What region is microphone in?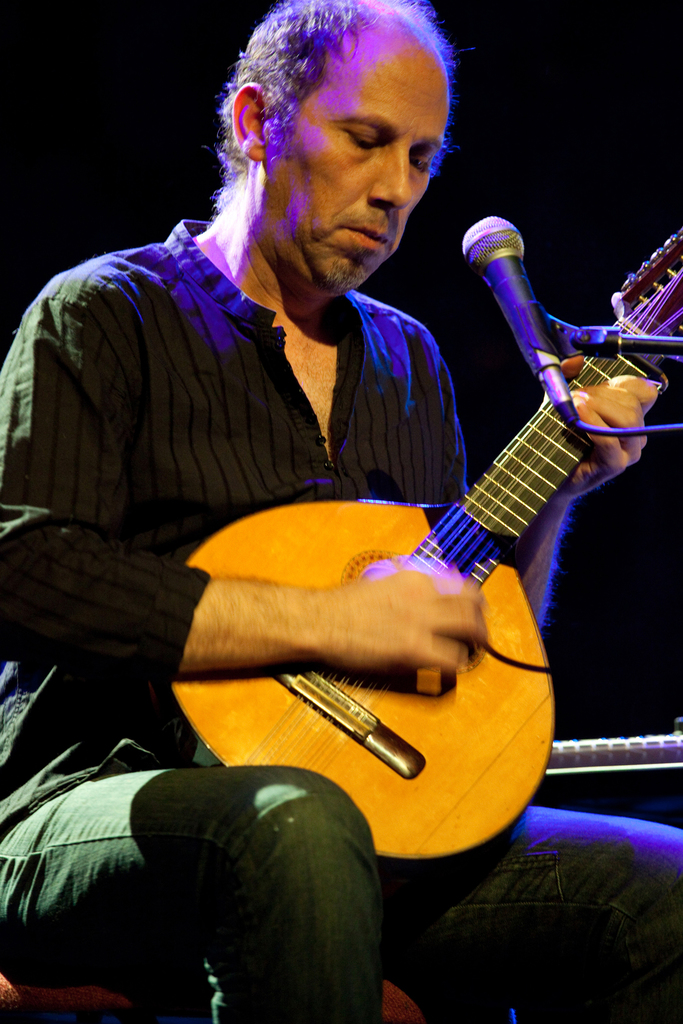
{"x1": 444, "y1": 207, "x2": 589, "y2": 440}.
